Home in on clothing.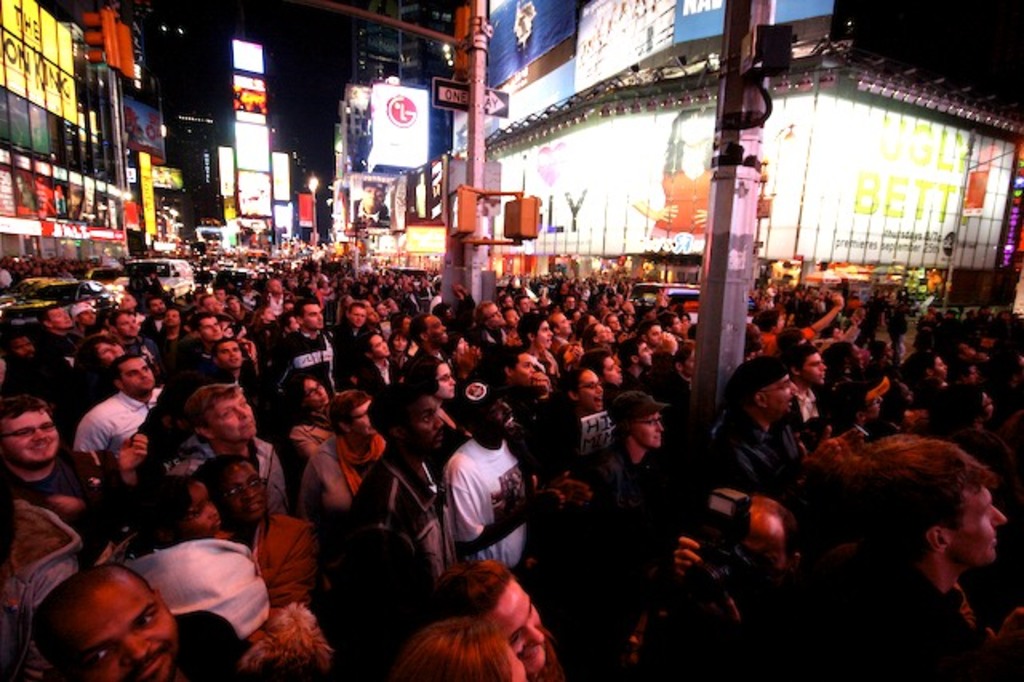
Homed in at select_region(558, 431, 666, 621).
